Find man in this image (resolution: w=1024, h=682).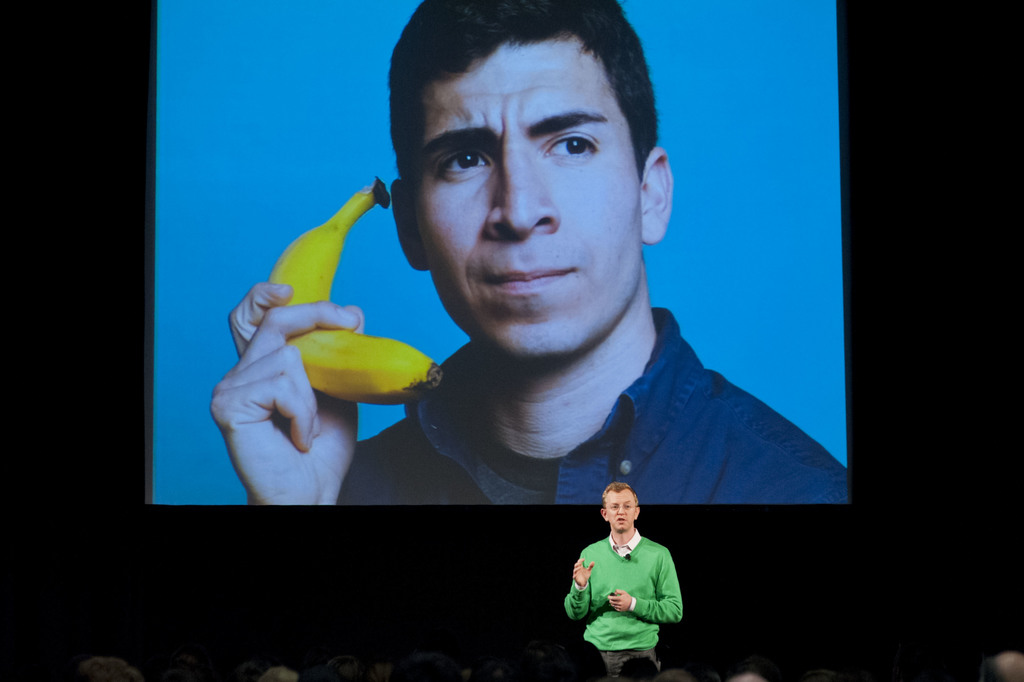
l=73, t=657, r=141, b=681.
